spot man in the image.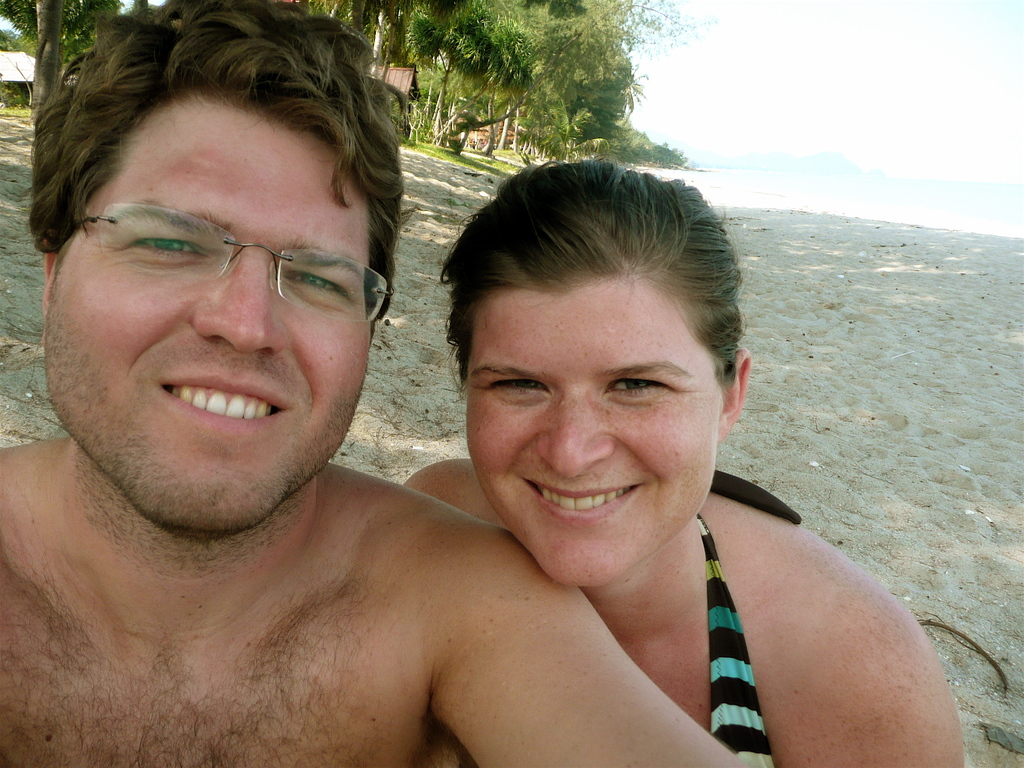
man found at select_region(57, 49, 735, 767).
